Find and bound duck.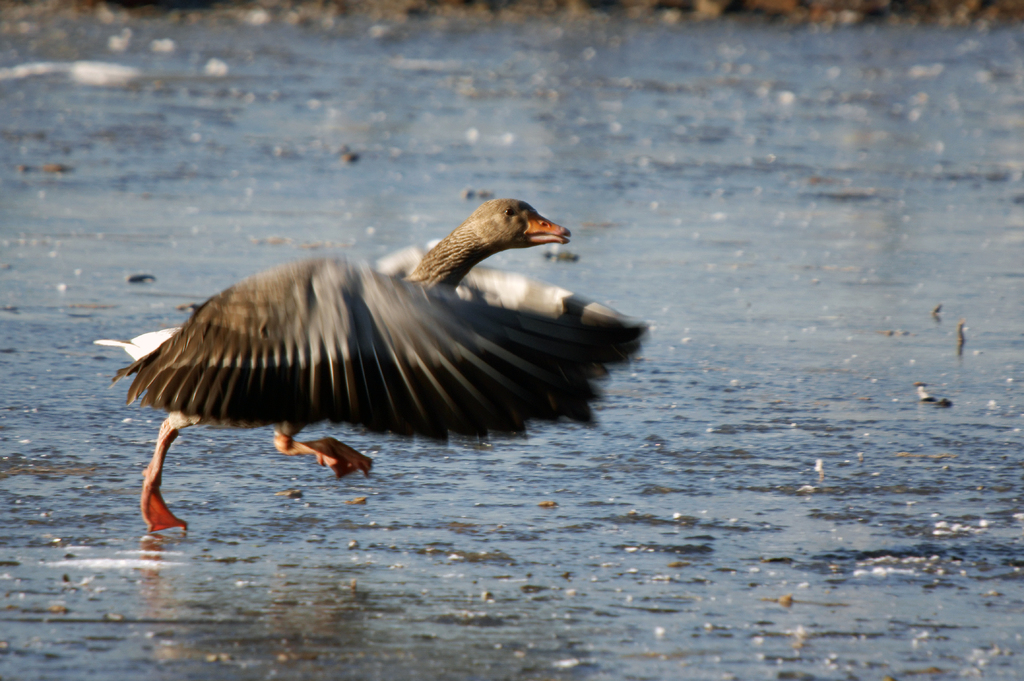
Bound: x1=116, y1=211, x2=635, y2=497.
